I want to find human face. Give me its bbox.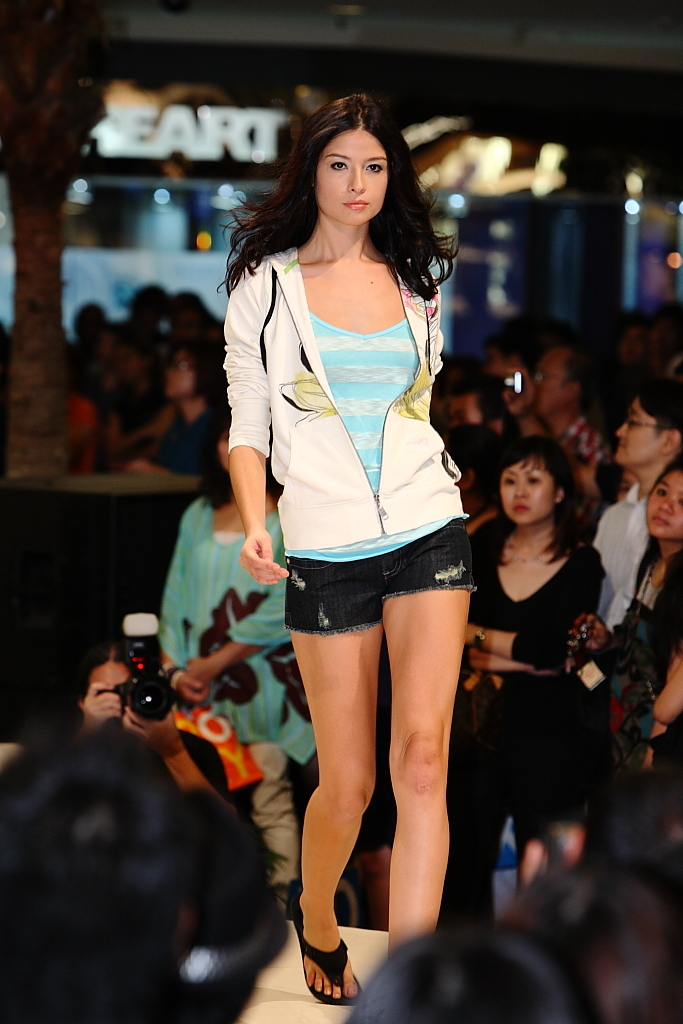
bbox(313, 132, 388, 223).
